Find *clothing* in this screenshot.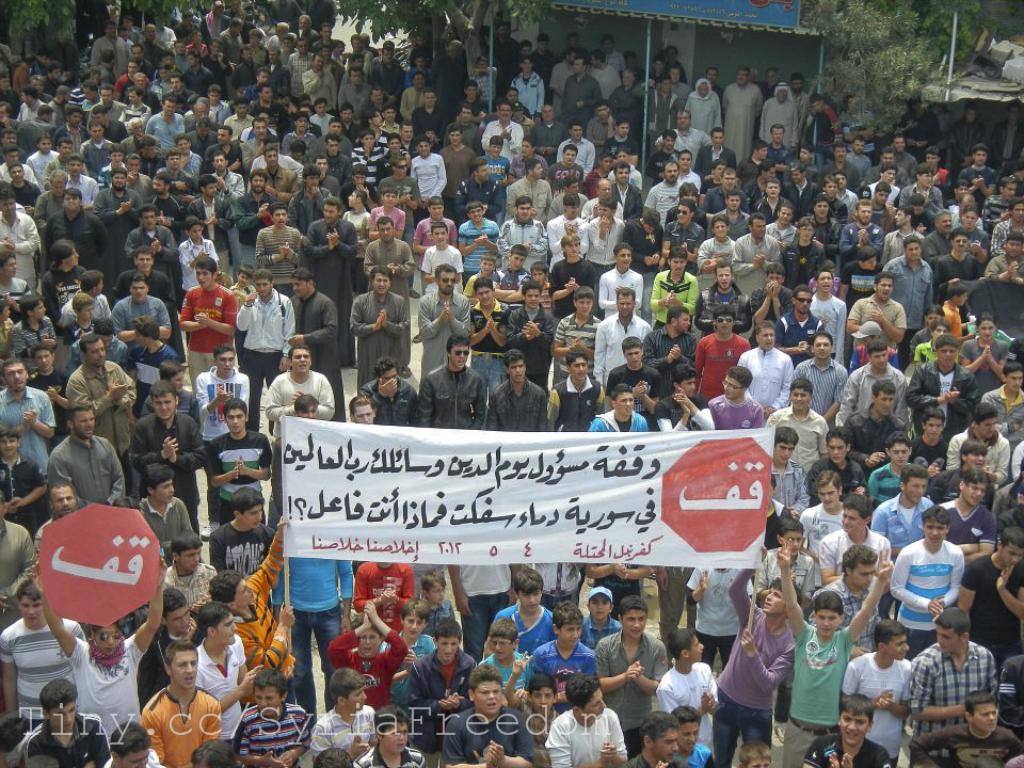
The bounding box for *clothing* is locate(353, 291, 411, 385).
